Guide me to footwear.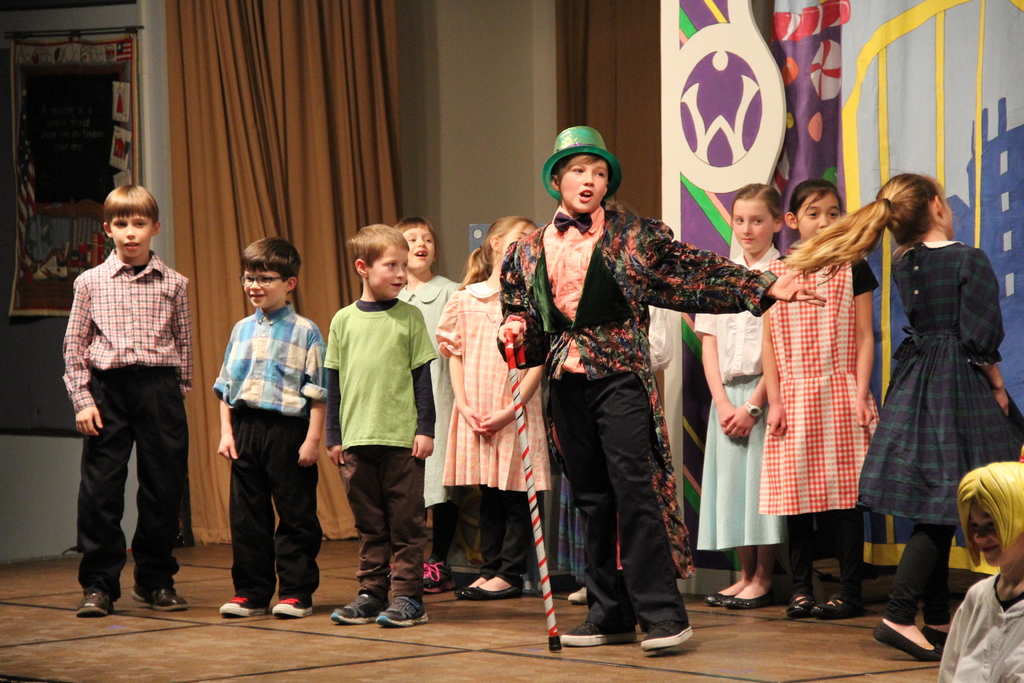
Guidance: 561, 617, 635, 642.
